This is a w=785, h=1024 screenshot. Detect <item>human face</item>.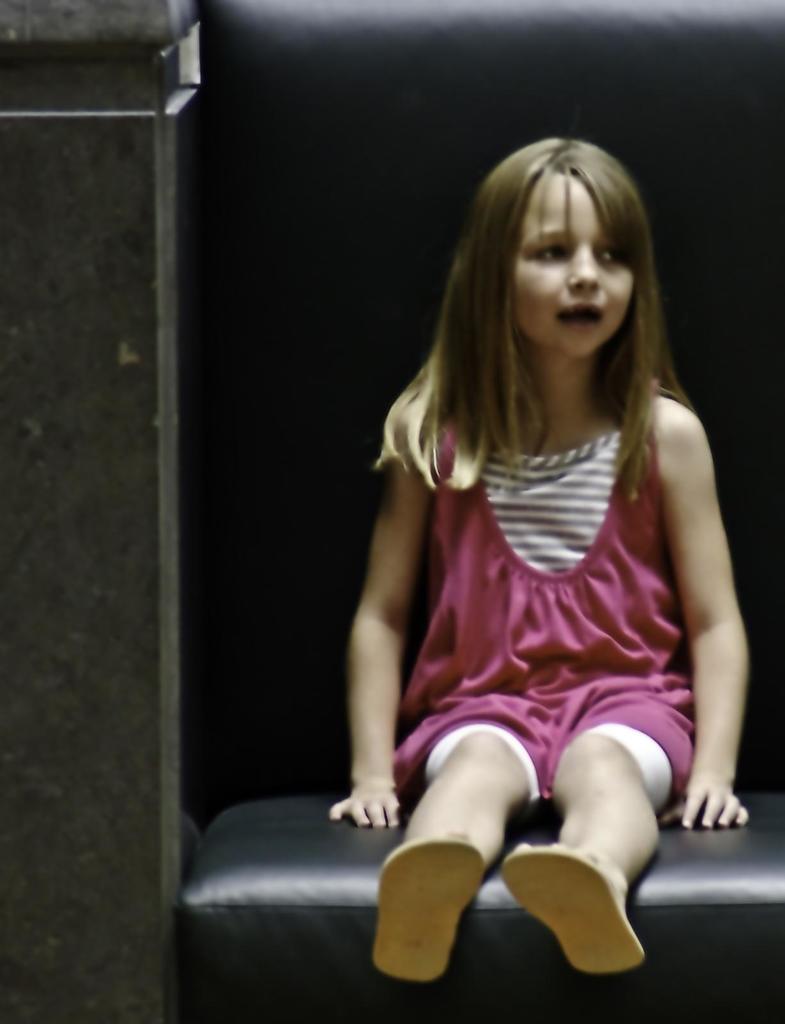
crop(512, 167, 631, 344).
